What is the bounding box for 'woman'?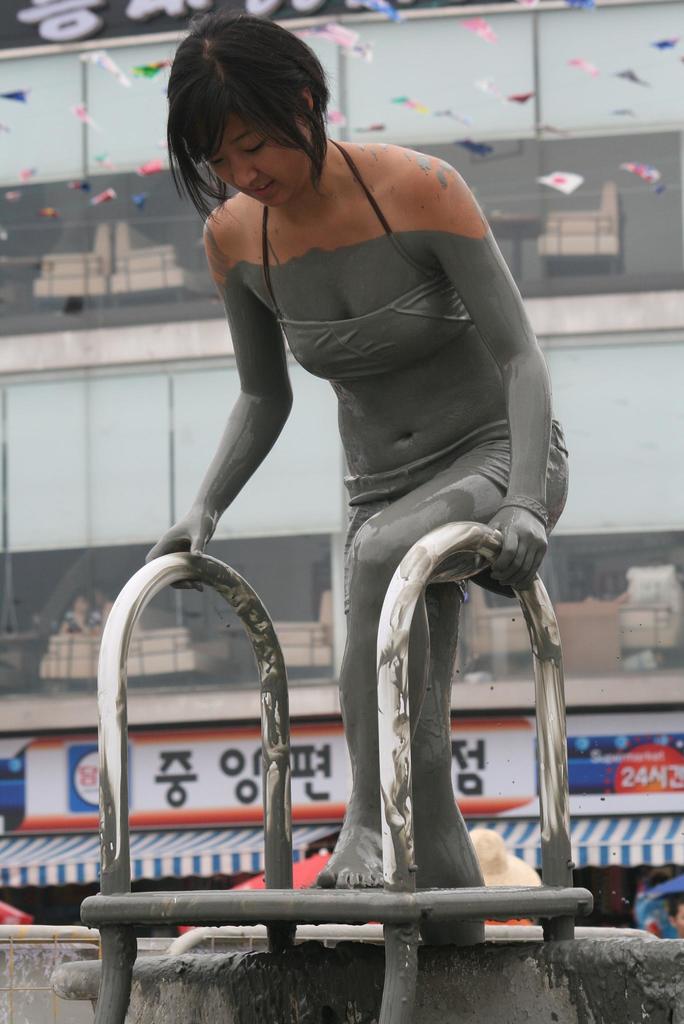
Rect(108, 37, 586, 900).
